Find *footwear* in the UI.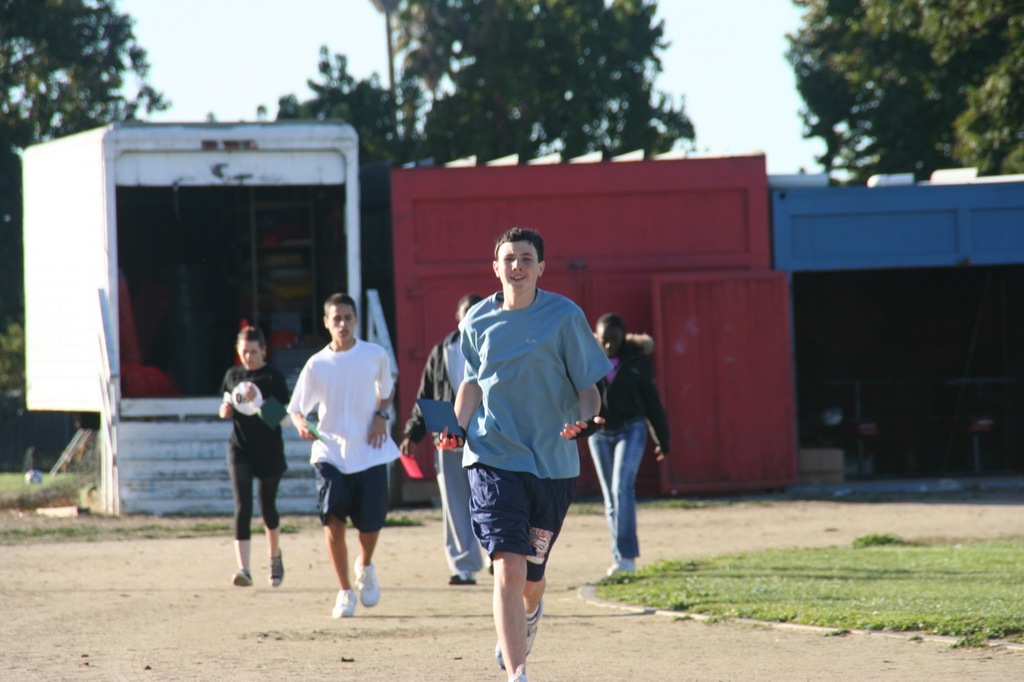
UI element at 601,555,638,580.
